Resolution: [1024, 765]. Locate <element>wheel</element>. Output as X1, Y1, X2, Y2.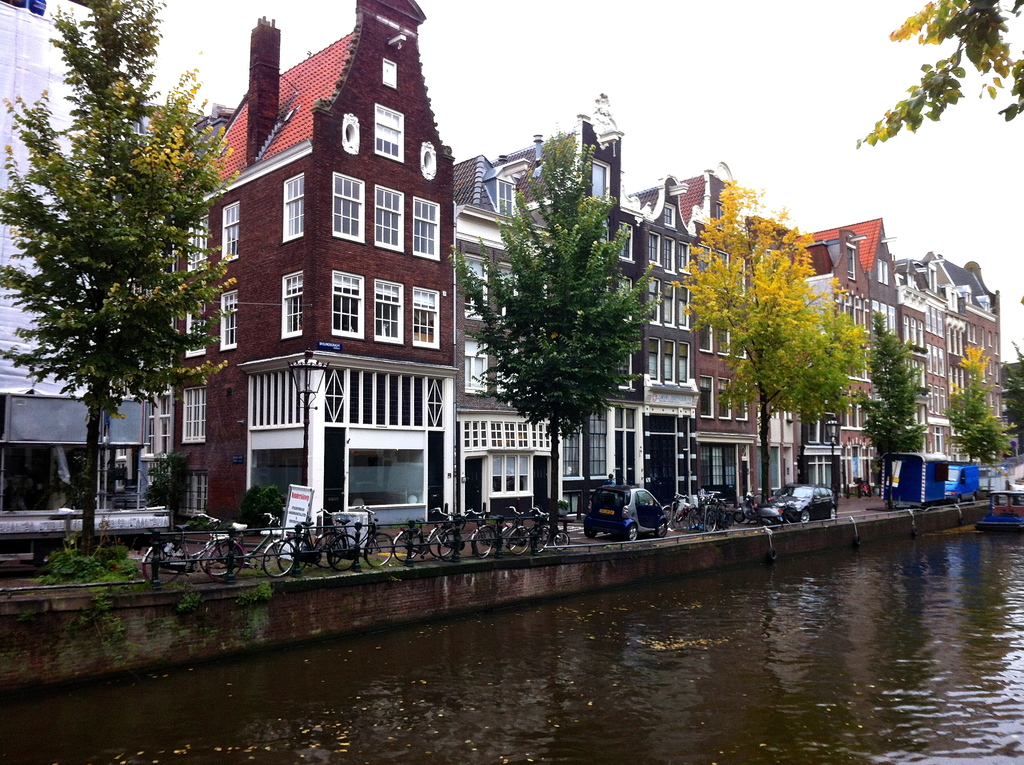
281, 541, 317, 570.
